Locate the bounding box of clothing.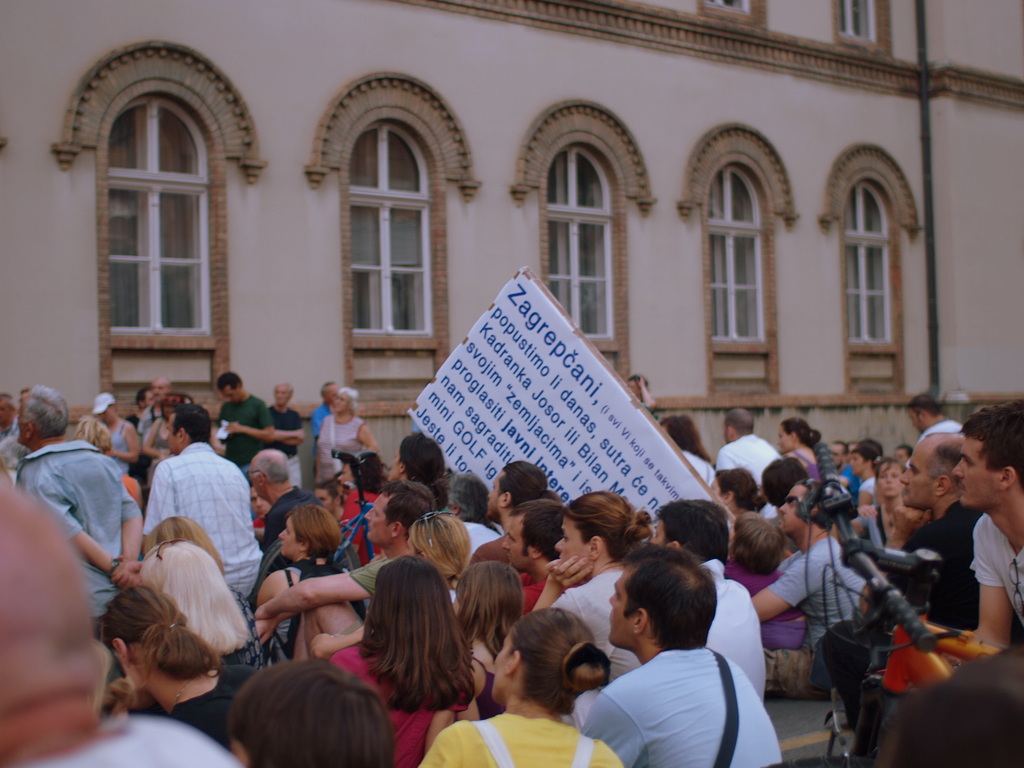
Bounding box: bbox=[425, 704, 633, 767].
